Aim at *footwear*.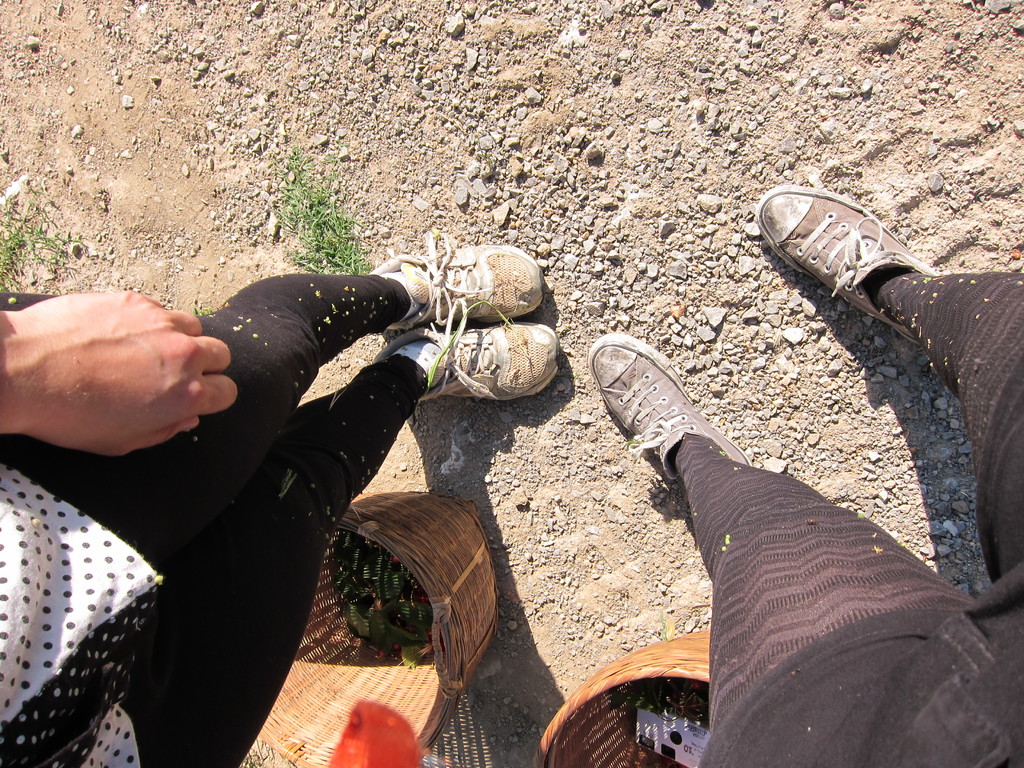
Aimed at (367,232,547,328).
